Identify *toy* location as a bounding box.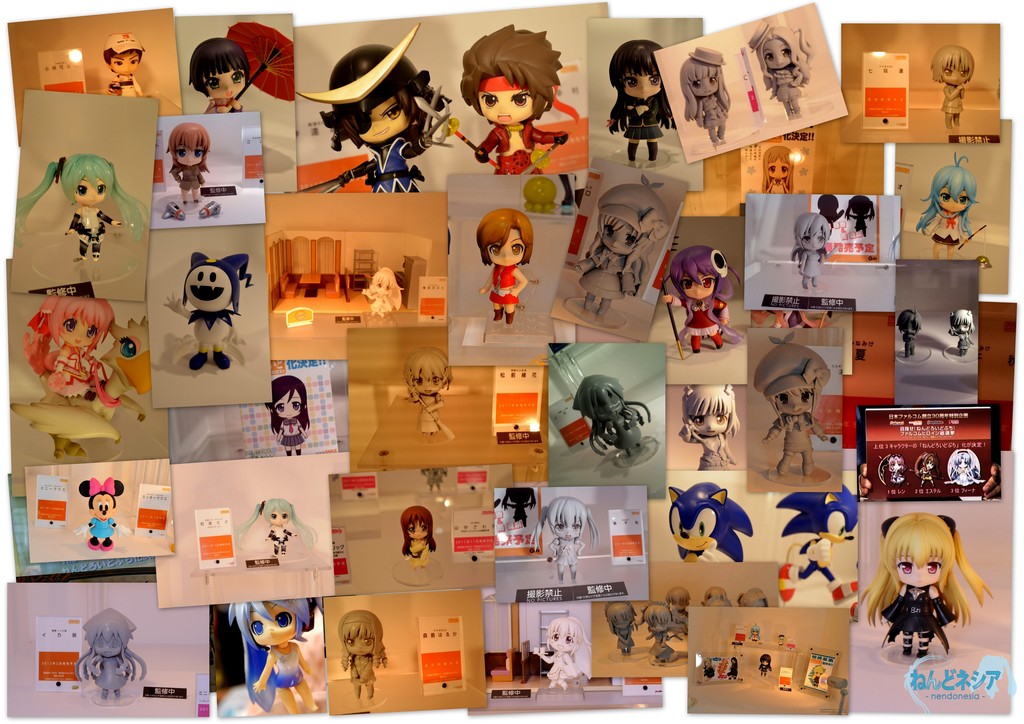
164/123/211/203.
